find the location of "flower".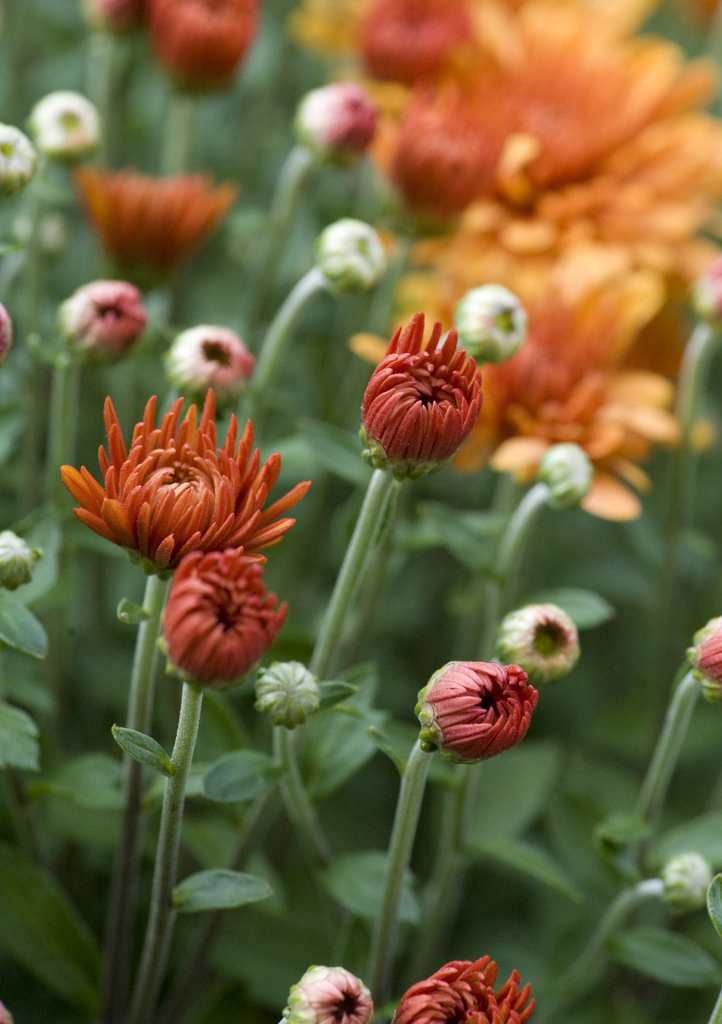
Location: [x1=282, y1=966, x2=376, y2=1023].
